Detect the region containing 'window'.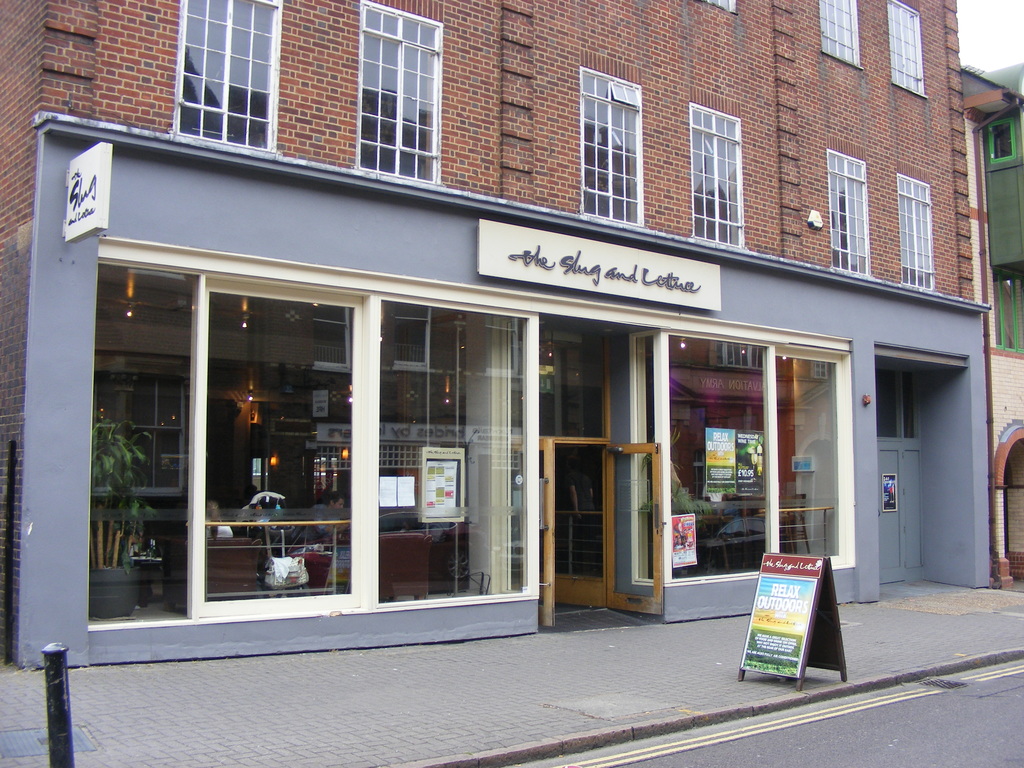
[829, 146, 871, 284].
